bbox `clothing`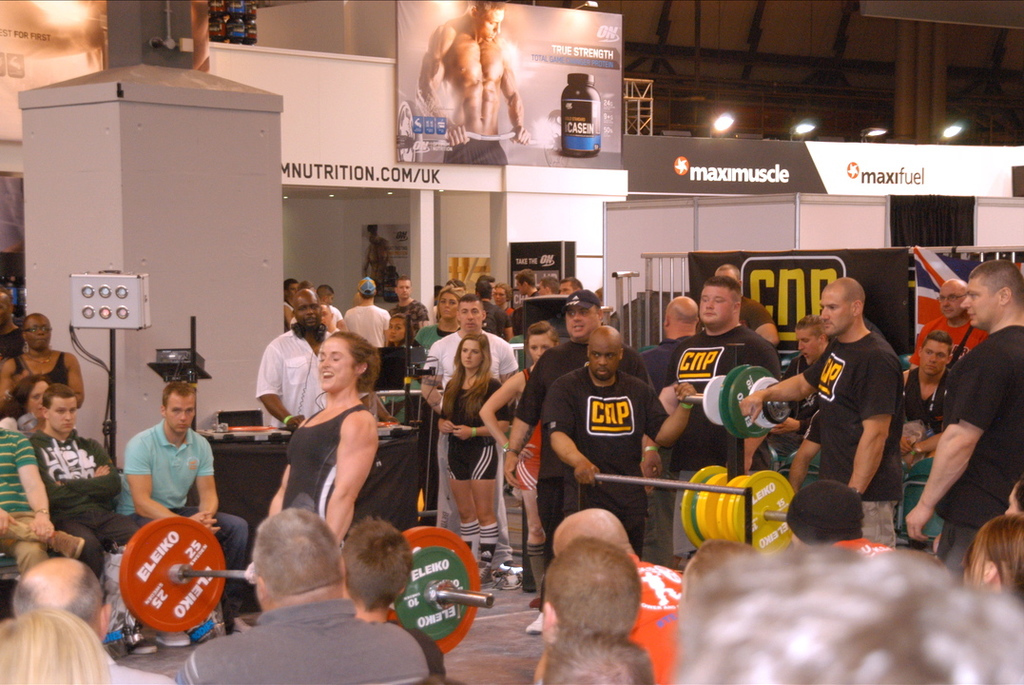
select_region(281, 401, 367, 522)
